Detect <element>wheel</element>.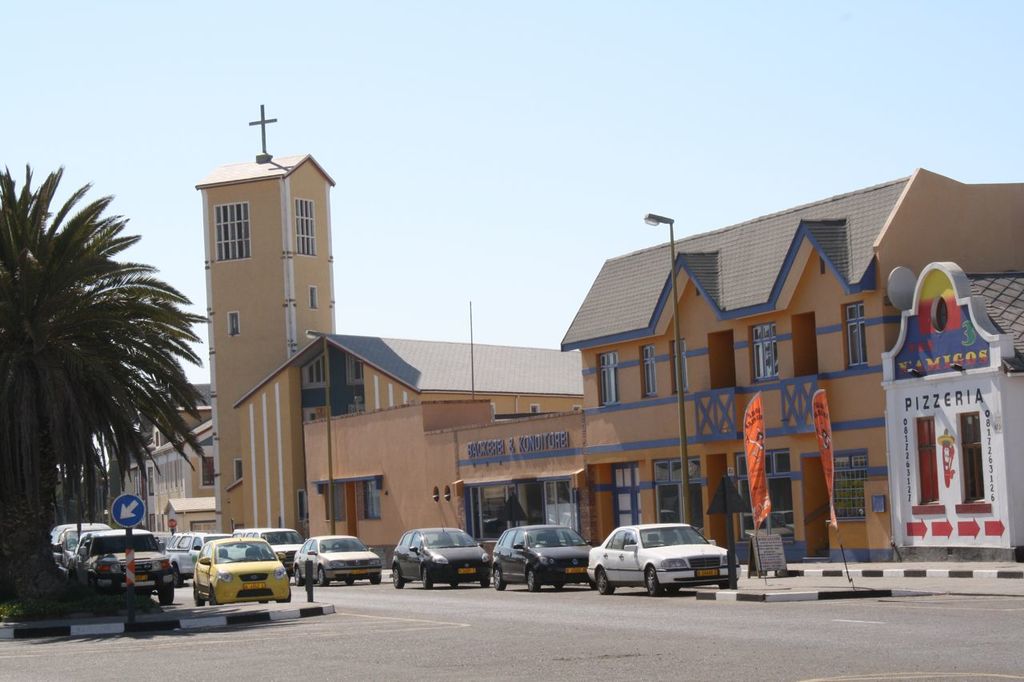
Detected at (293,567,302,587).
